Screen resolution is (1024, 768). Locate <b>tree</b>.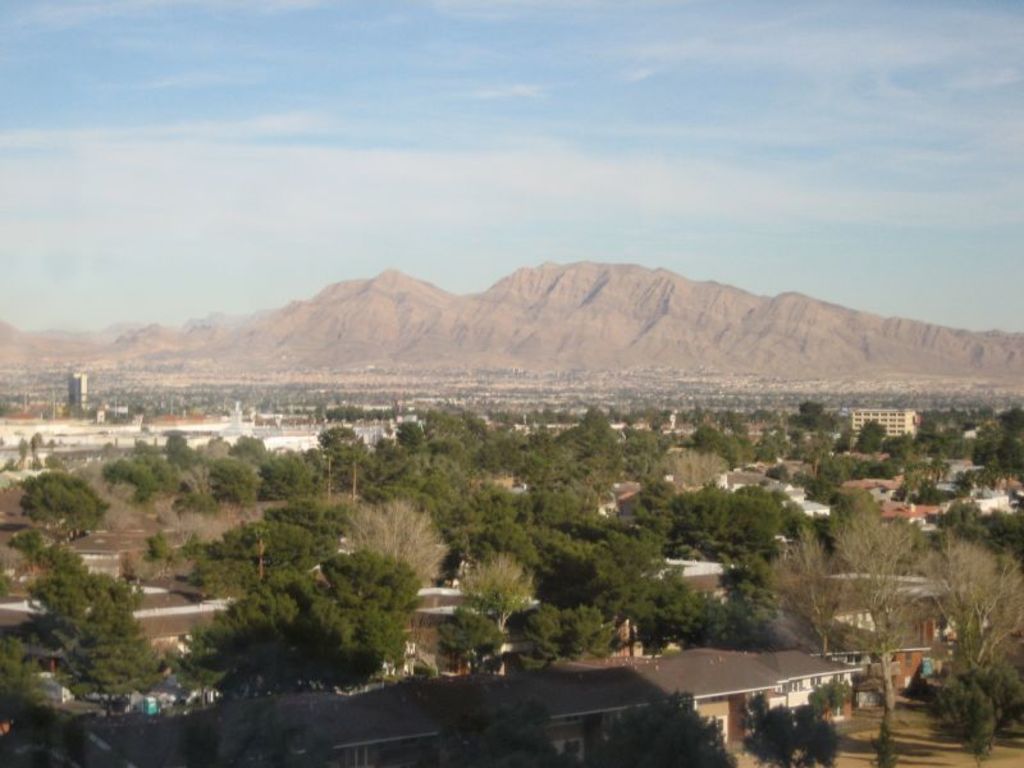
select_region(352, 612, 407, 691).
